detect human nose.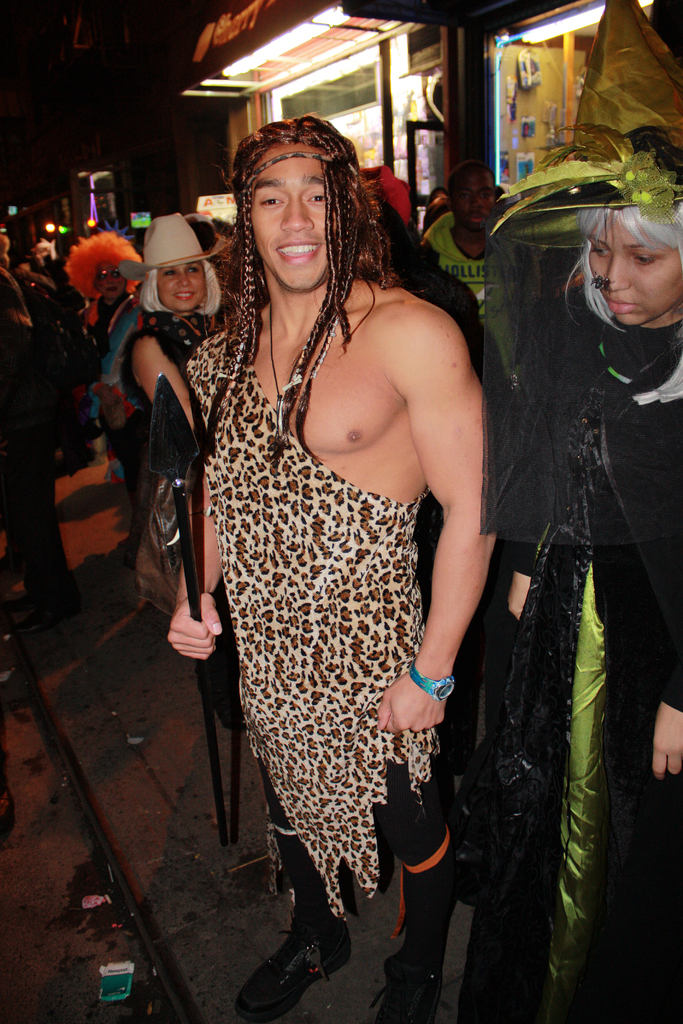
Detected at box=[605, 255, 632, 288].
